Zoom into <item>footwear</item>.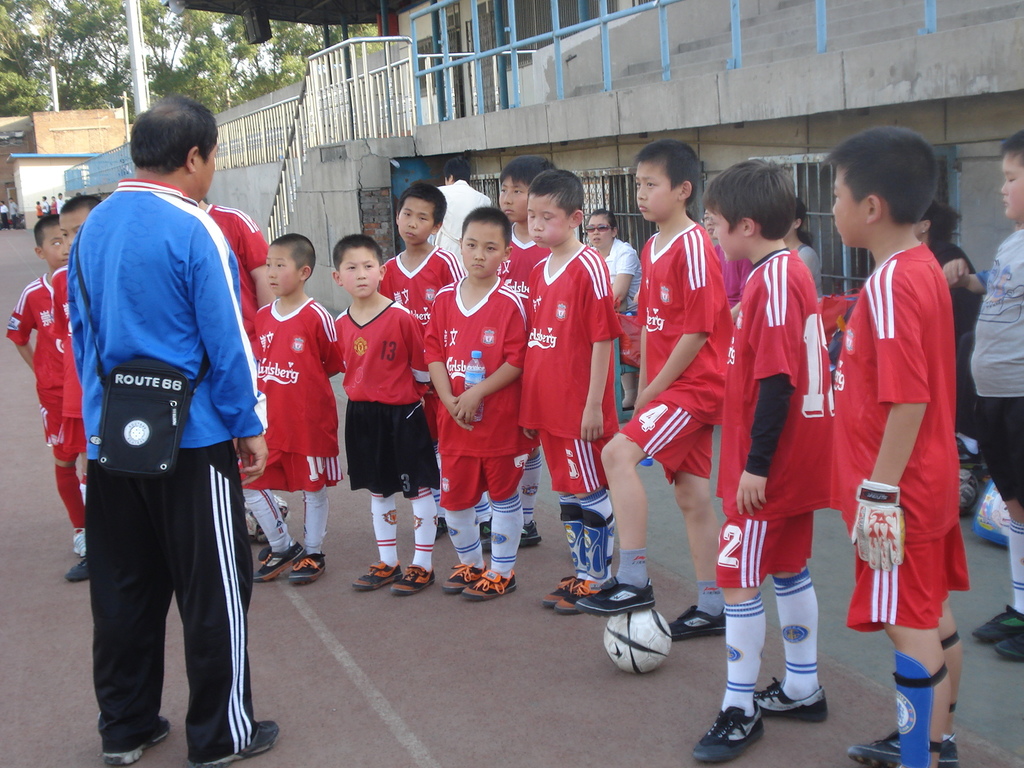
Zoom target: [849,735,959,767].
